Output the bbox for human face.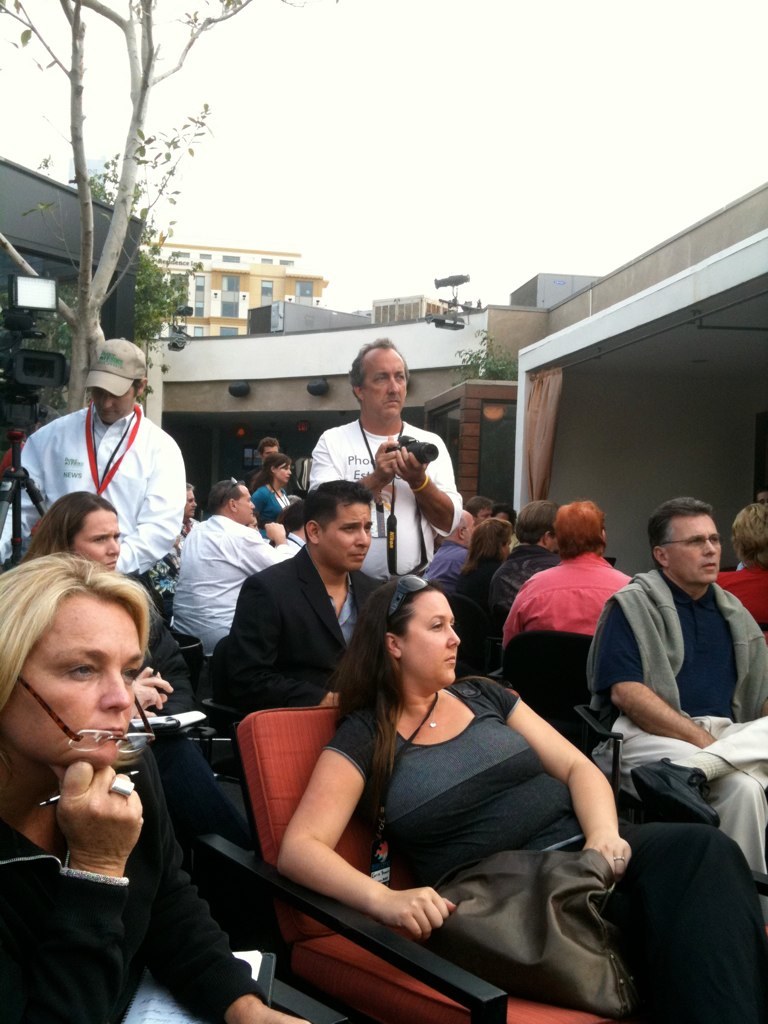
279/462/292/484.
